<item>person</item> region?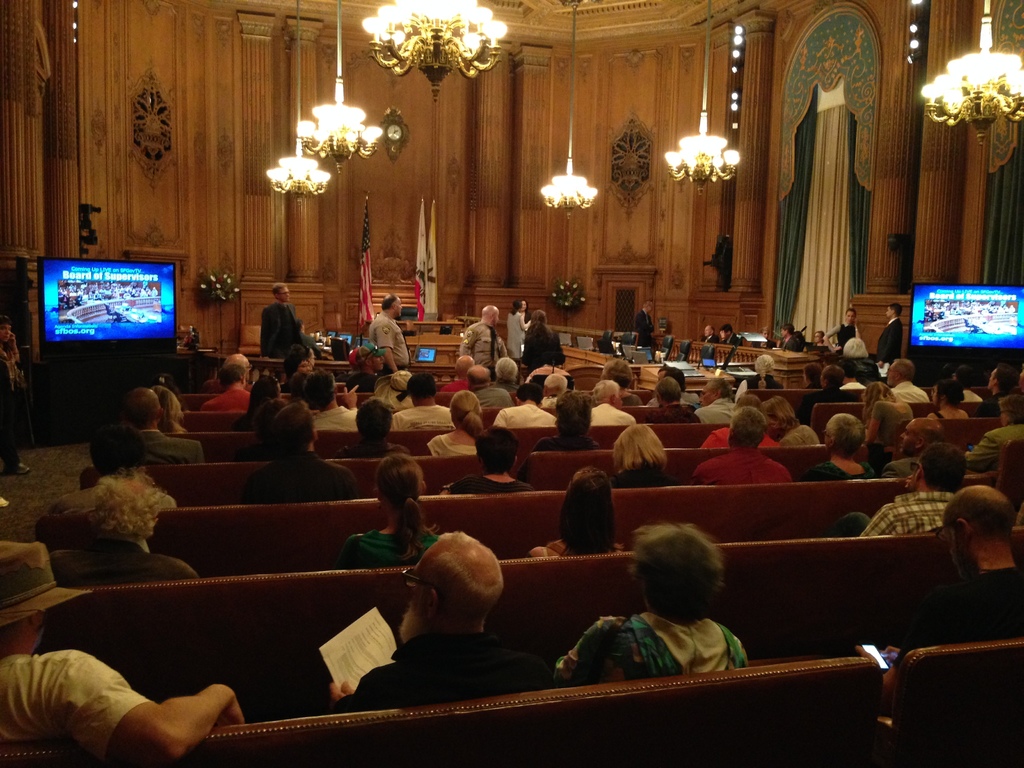
[88, 426, 149, 481]
